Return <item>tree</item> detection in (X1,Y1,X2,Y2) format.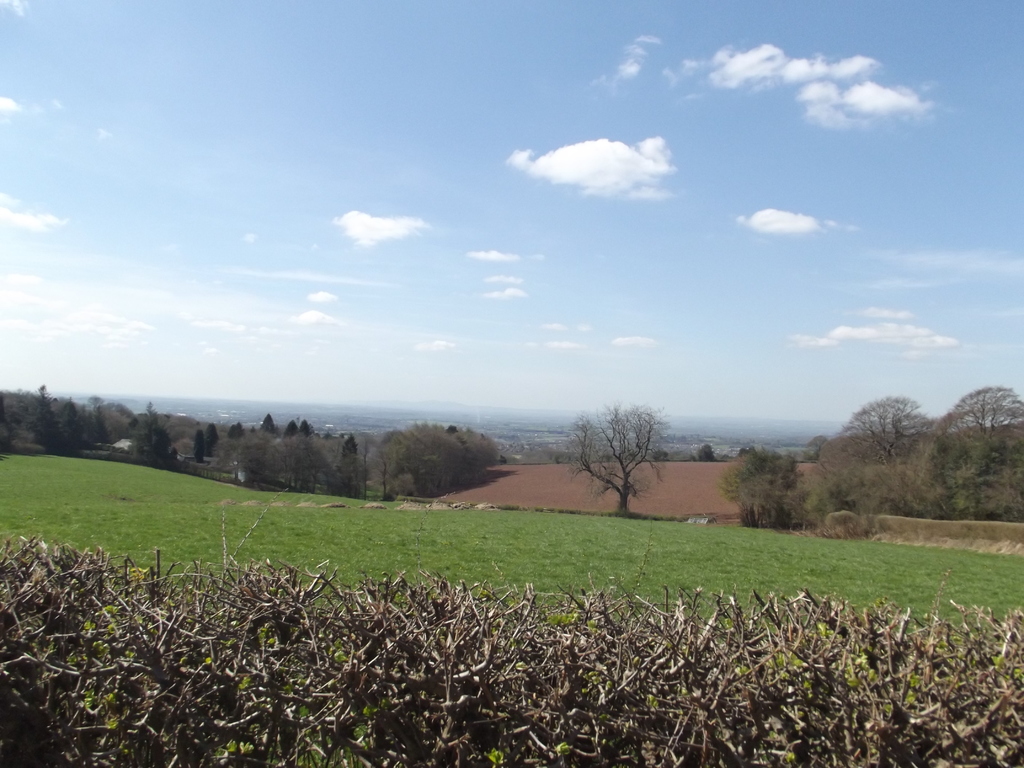
(692,440,716,463).
